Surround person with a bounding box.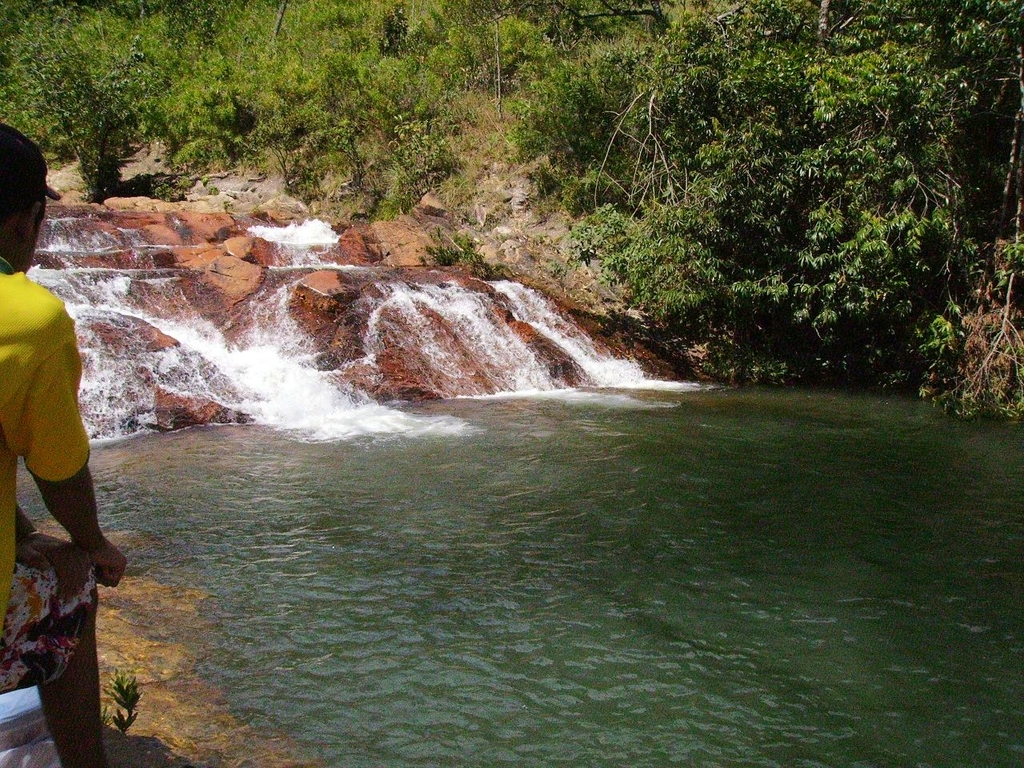
locate(0, 120, 130, 767).
